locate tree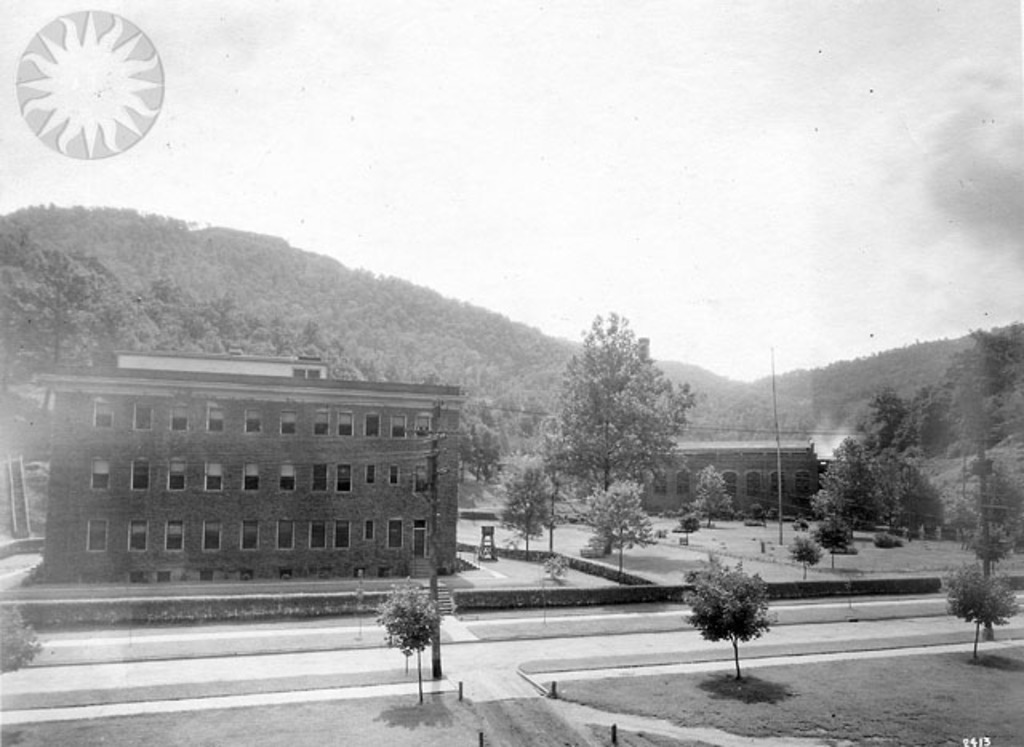
locate(368, 576, 440, 705)
